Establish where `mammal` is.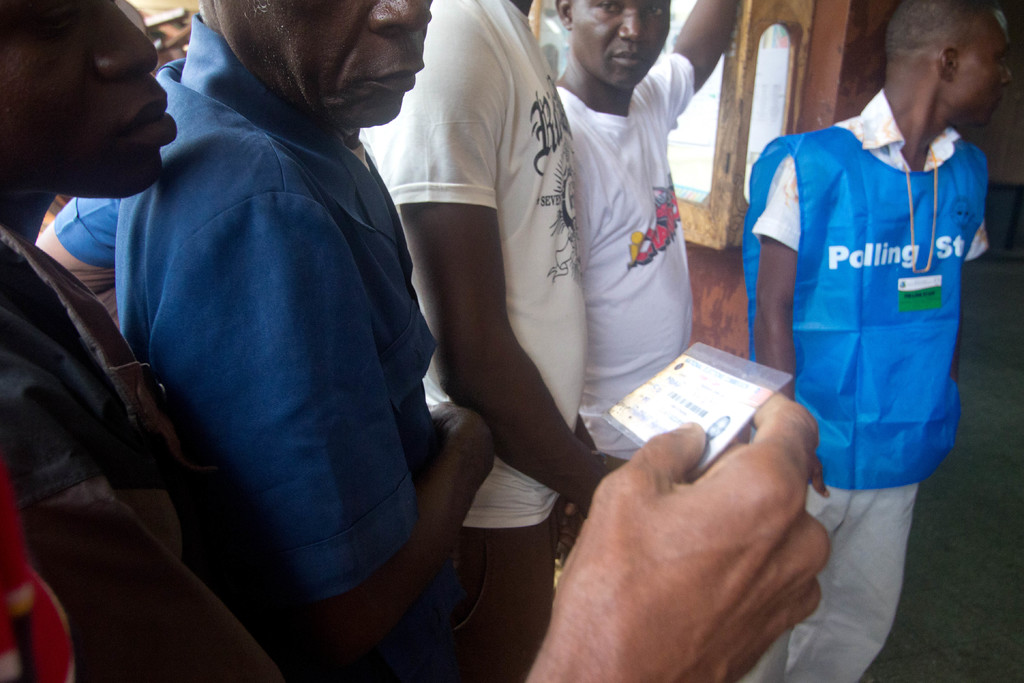
Established at crop(740, 0, 1017, 680).
